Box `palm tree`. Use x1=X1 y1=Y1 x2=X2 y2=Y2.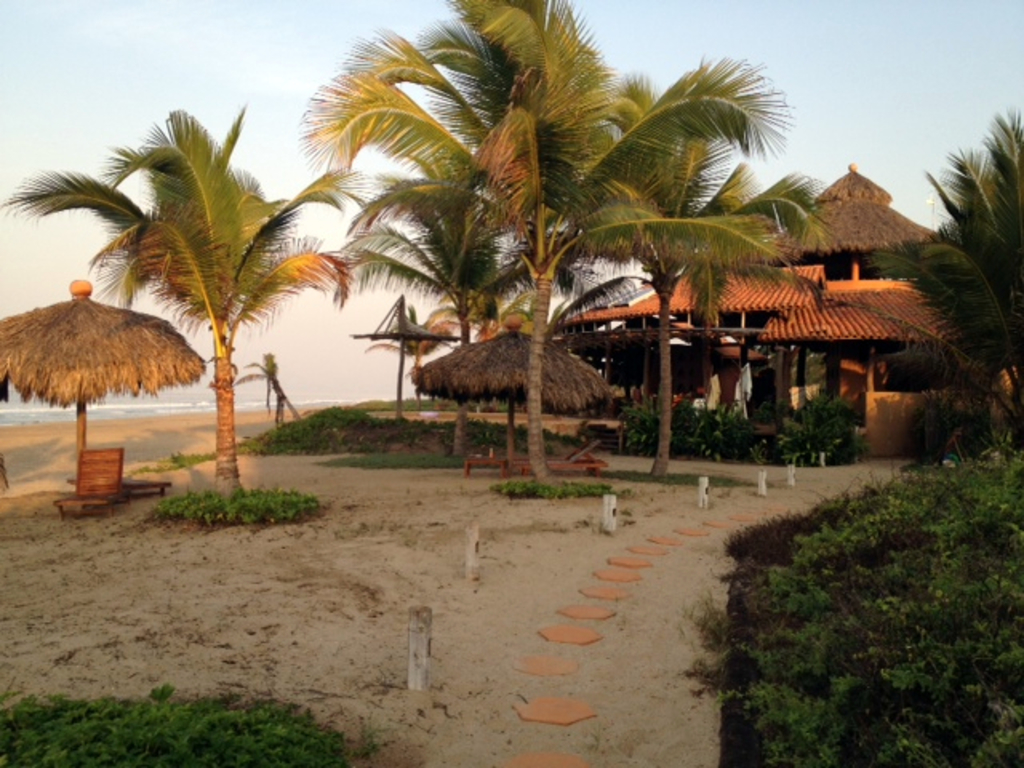
x1=330 y1=157 x2=600 y2=459.
